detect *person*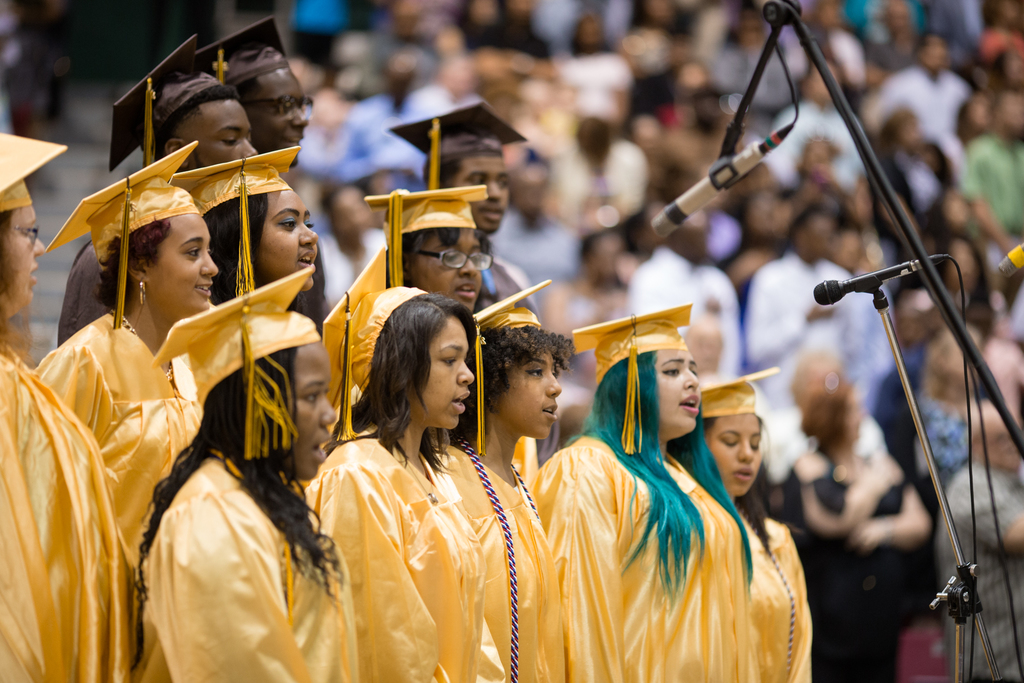
{"left": 0, "top": 126, "right": 127, "bottom": 682}
